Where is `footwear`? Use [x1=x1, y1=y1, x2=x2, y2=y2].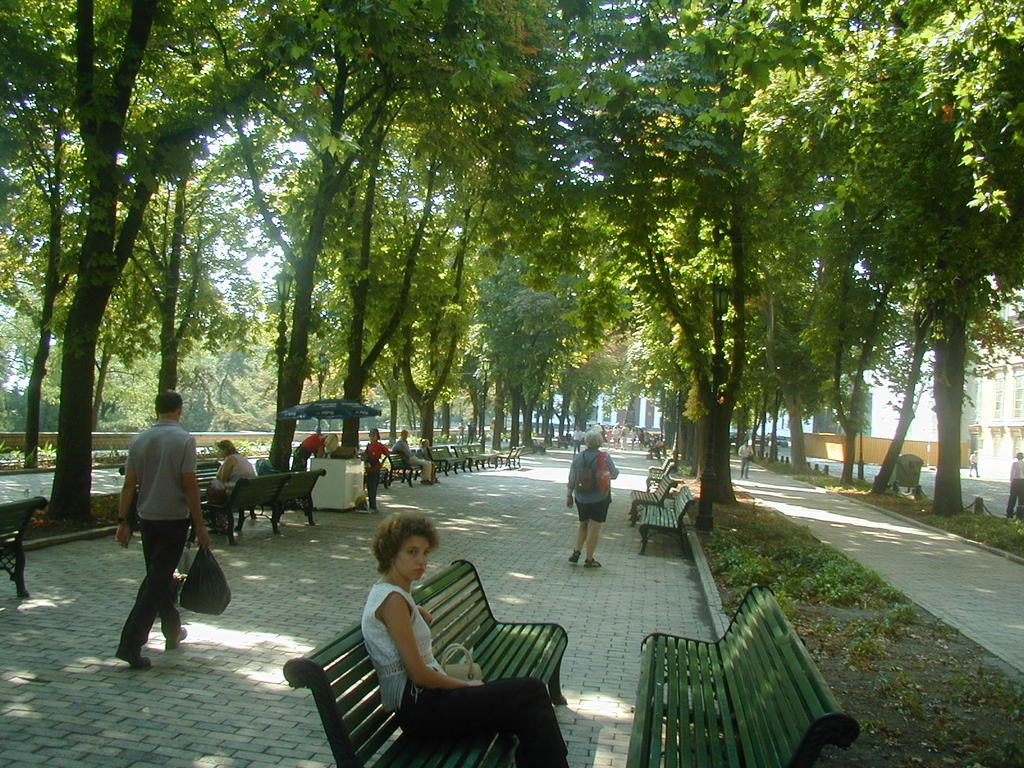
[x1=369, y1=506, x2=376, y2=511].
